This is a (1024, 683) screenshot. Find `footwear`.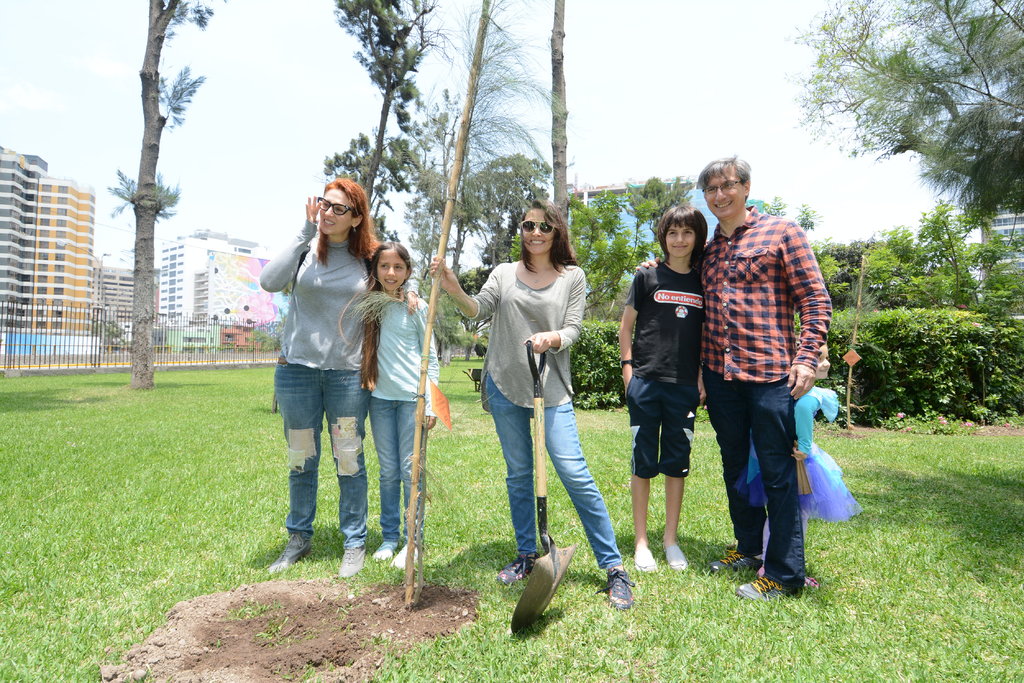
Bounding box: [737,572,802,597].
